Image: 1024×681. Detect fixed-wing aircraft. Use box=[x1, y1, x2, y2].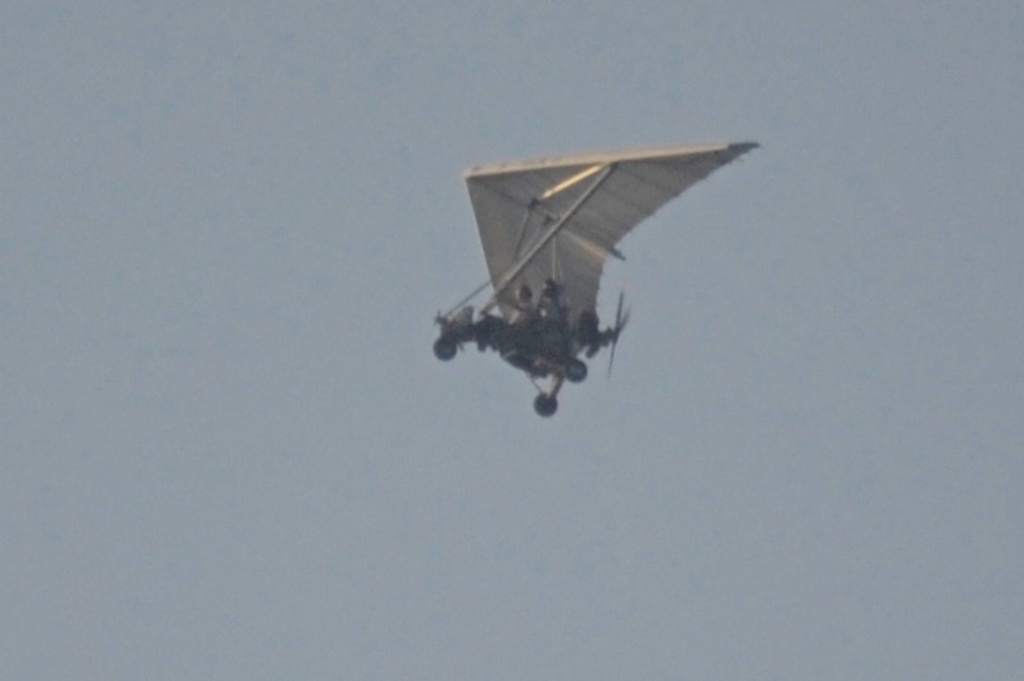
box=[428, 139, 762, 414].
